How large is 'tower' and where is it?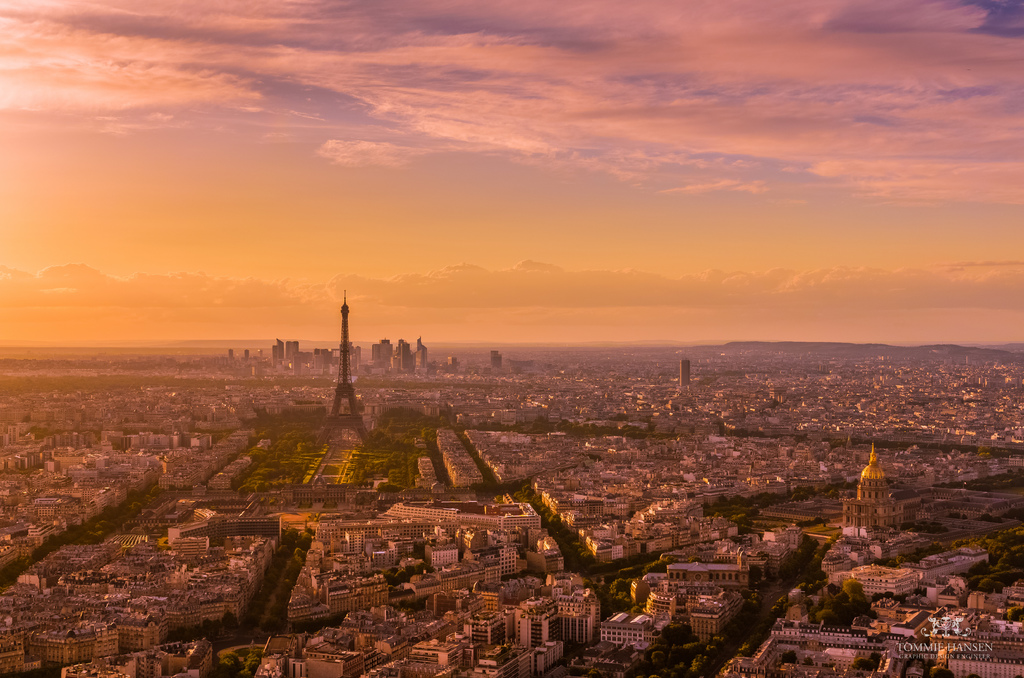
Bounding box: bbox(679, 358, 692, 387).
